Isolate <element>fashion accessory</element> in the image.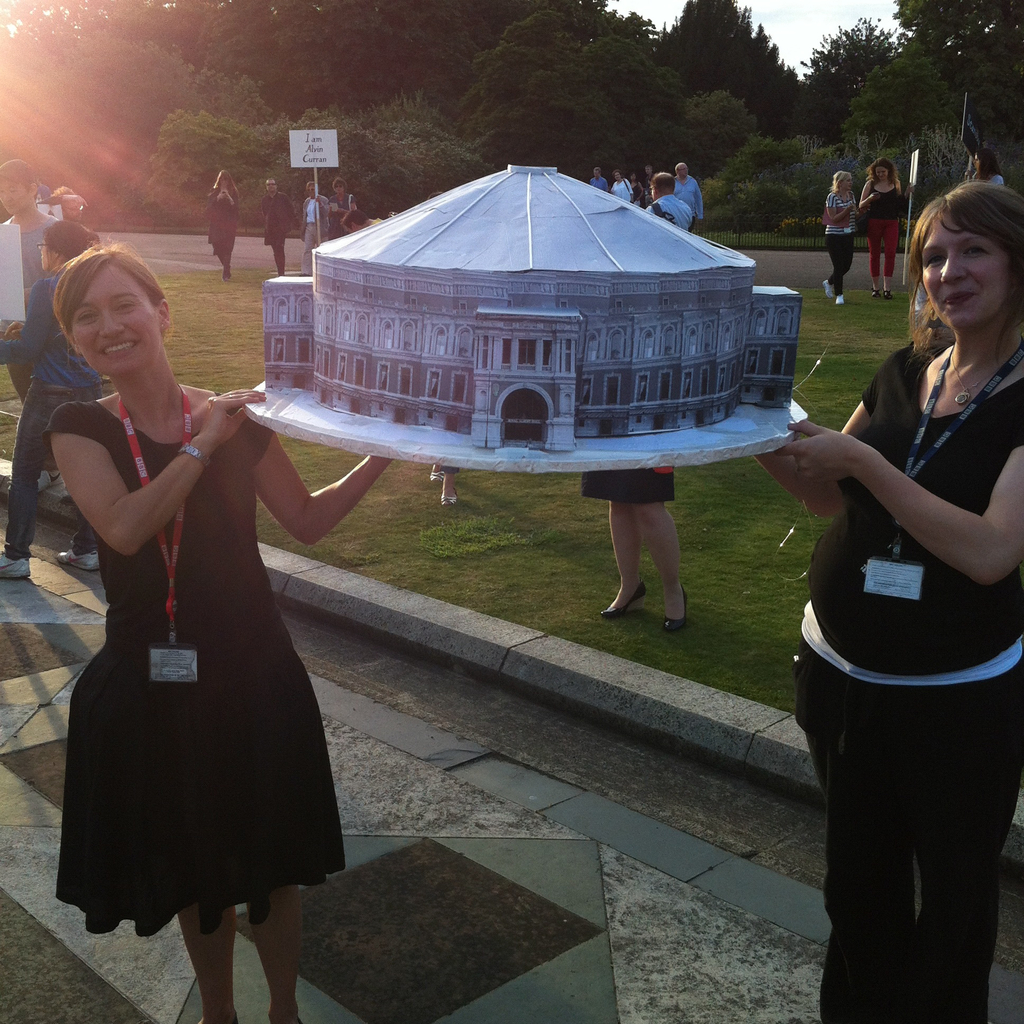
Isolated region: Rect(426, 476, 440, 486).
